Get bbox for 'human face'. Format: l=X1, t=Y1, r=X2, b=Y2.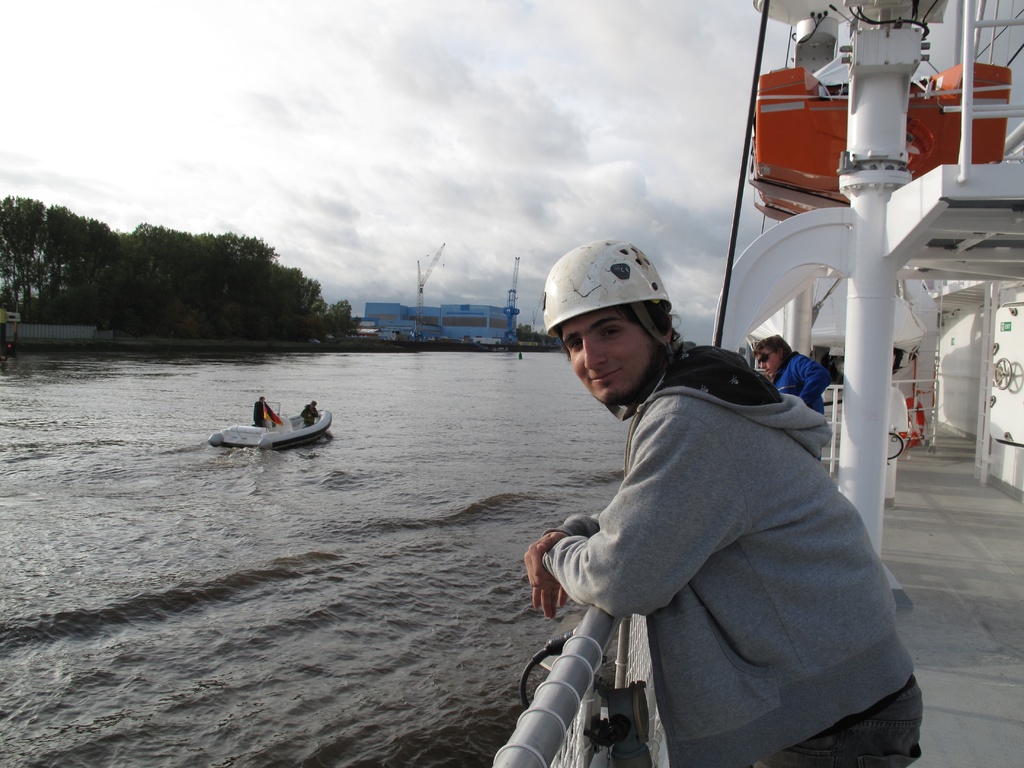
l=561, t=307, r=652, b=401.
